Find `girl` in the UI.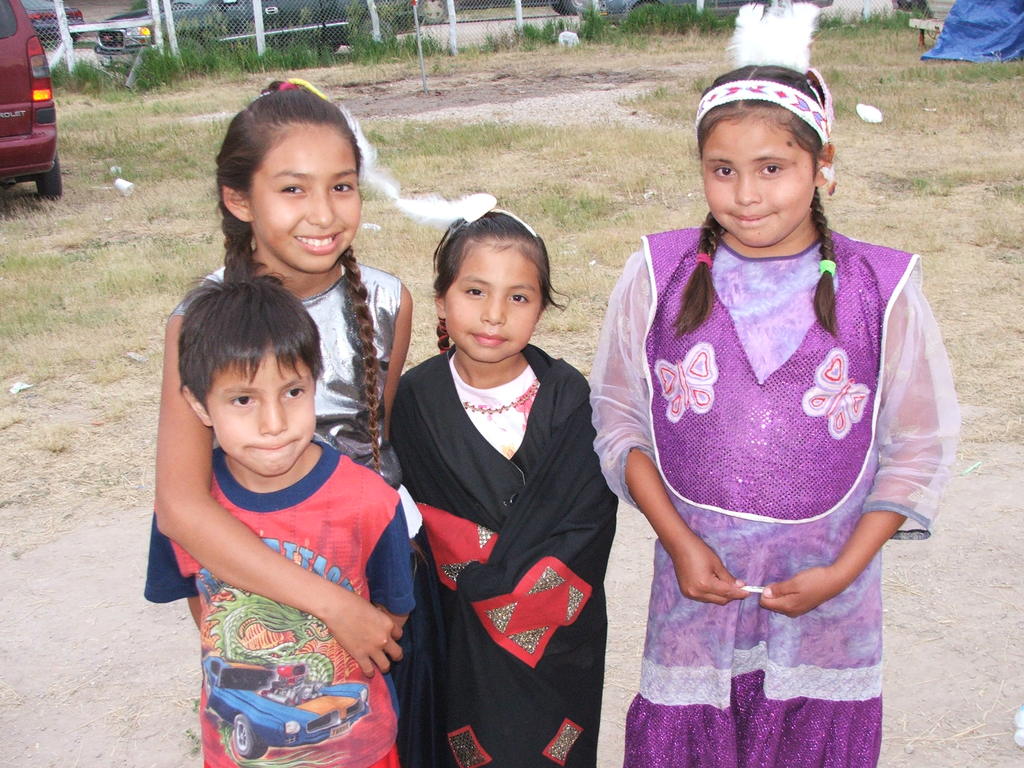
UI element at <box>164,77,415,679</box>.
